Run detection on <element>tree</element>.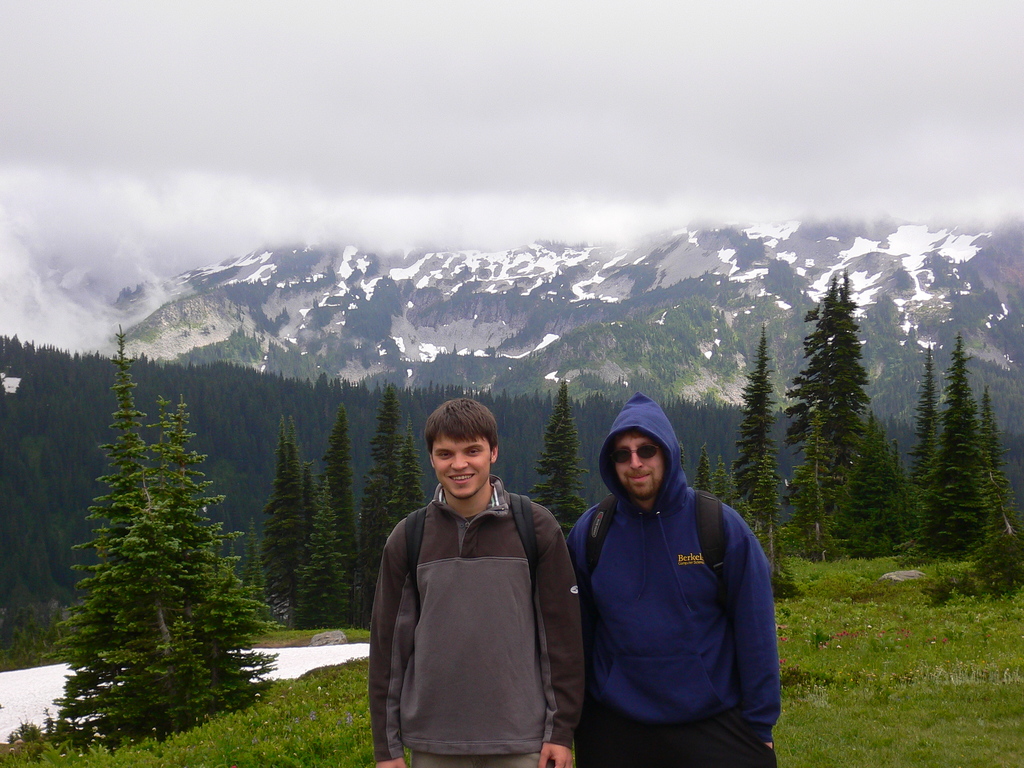
Result: [x1=365, y1=387, x2=404, y2=605].
